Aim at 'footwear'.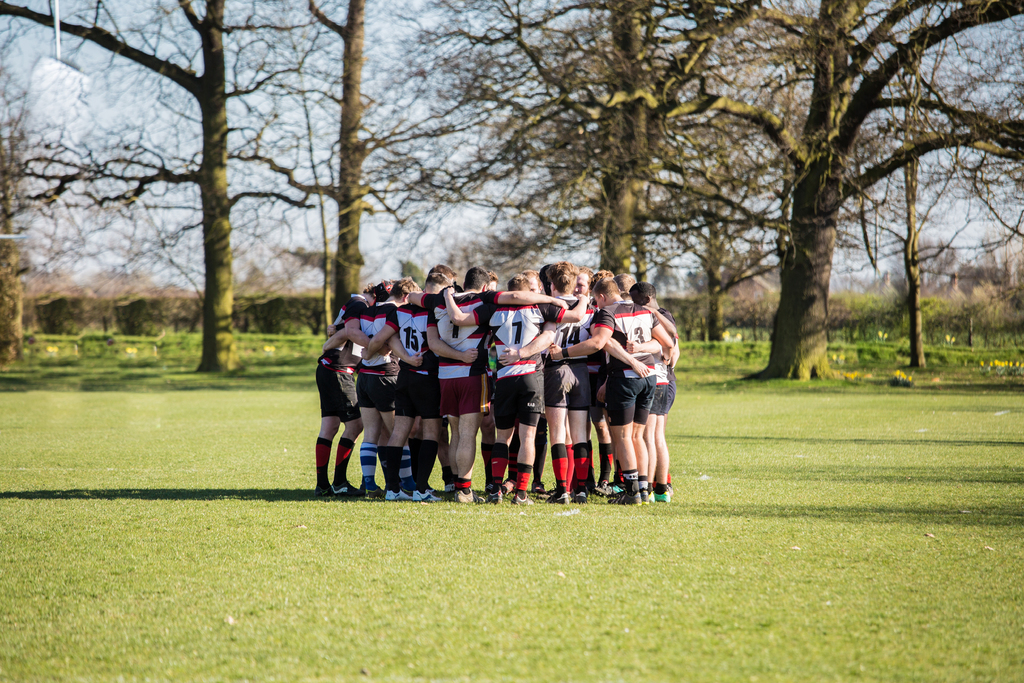
Aimed at (left=540, top=482, right=559, bottom=500).
